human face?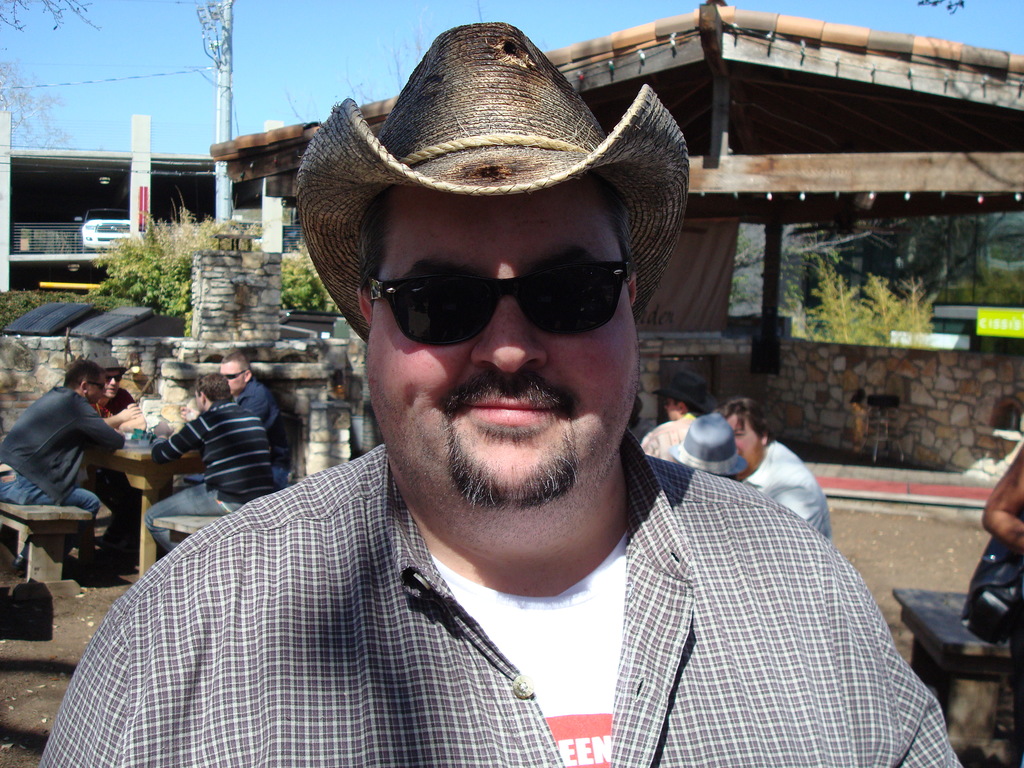
pyautogui.locateOnScreen(219, 362, 244, 394)
